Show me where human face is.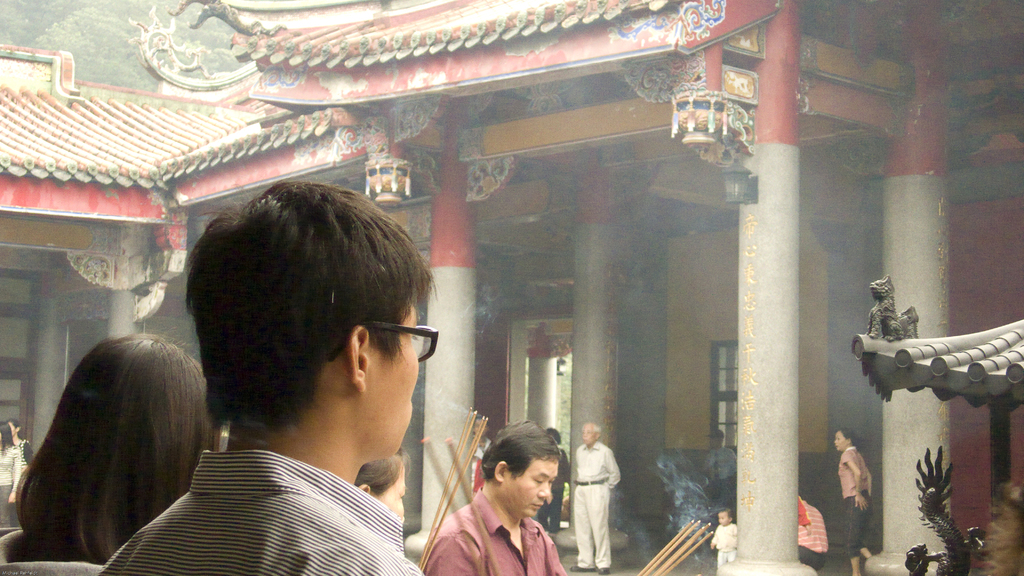
human face is at (left=358, top=300, right=418, bottom=459).
